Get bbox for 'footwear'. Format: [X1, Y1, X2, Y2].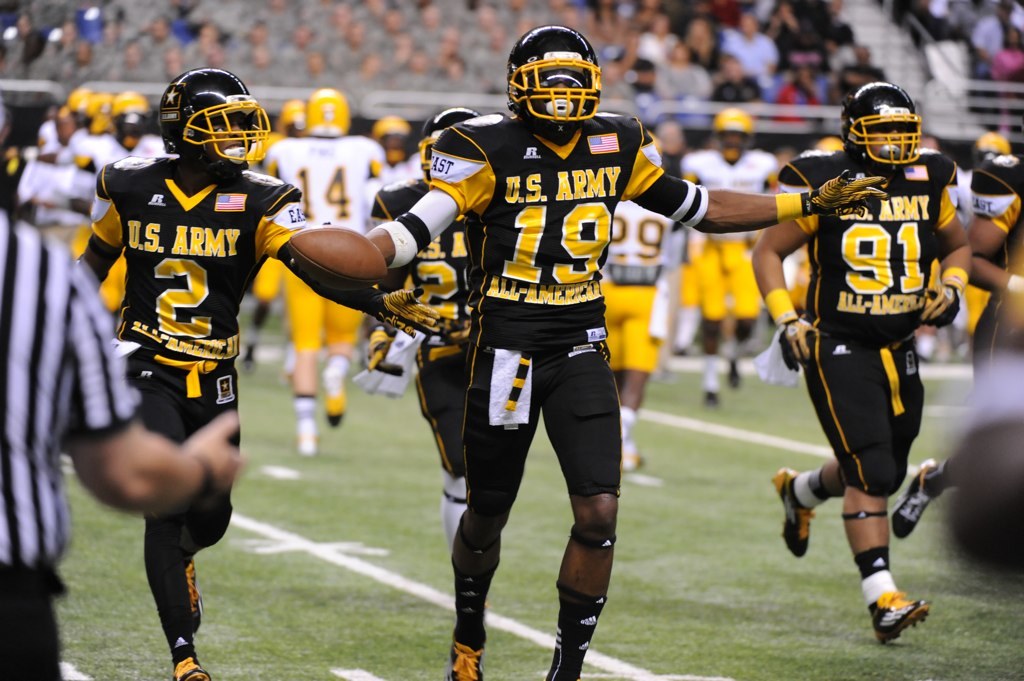
[444, 641, 487, 680].
